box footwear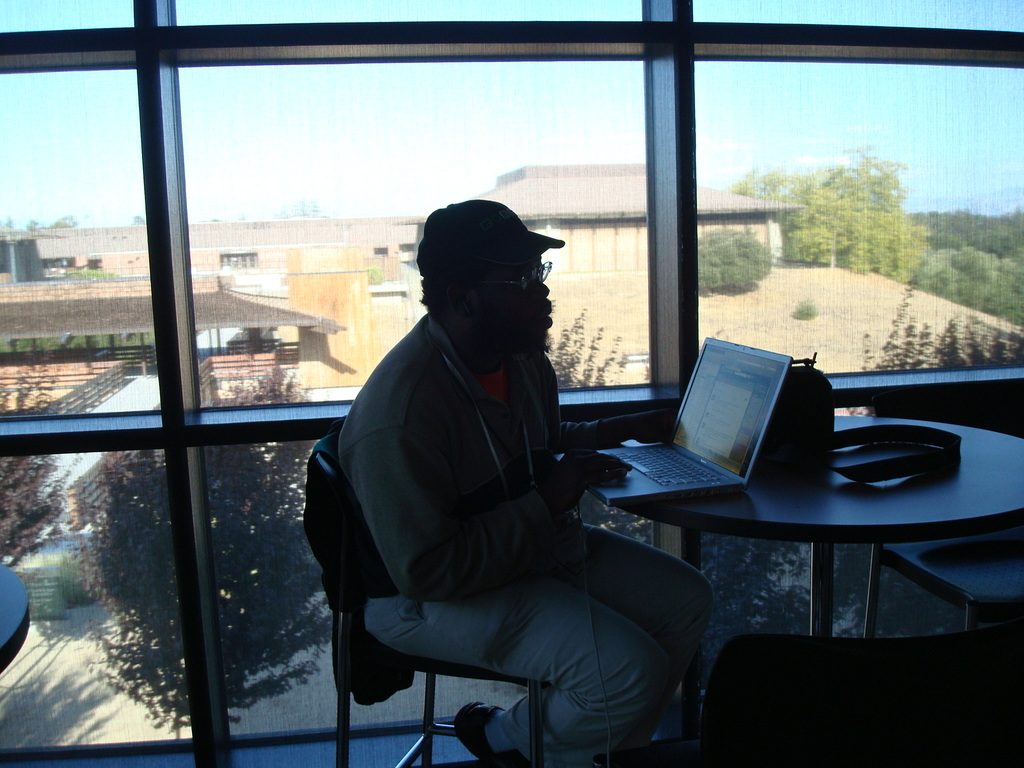
452/701/506/767
